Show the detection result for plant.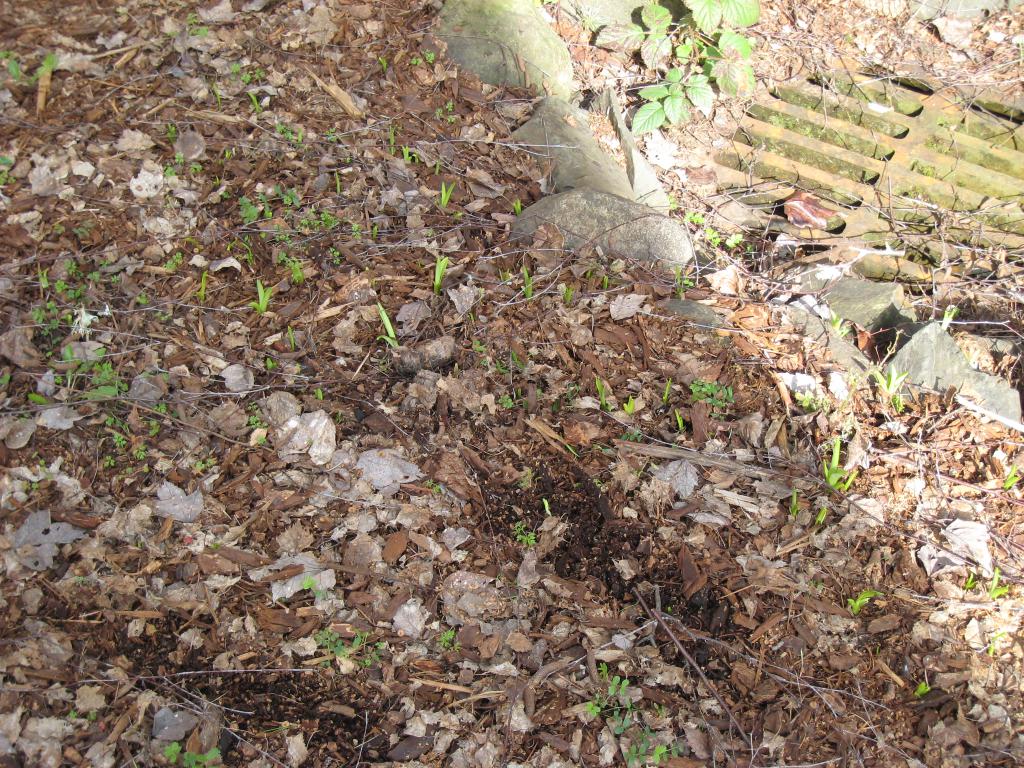
286/322/296/355.
